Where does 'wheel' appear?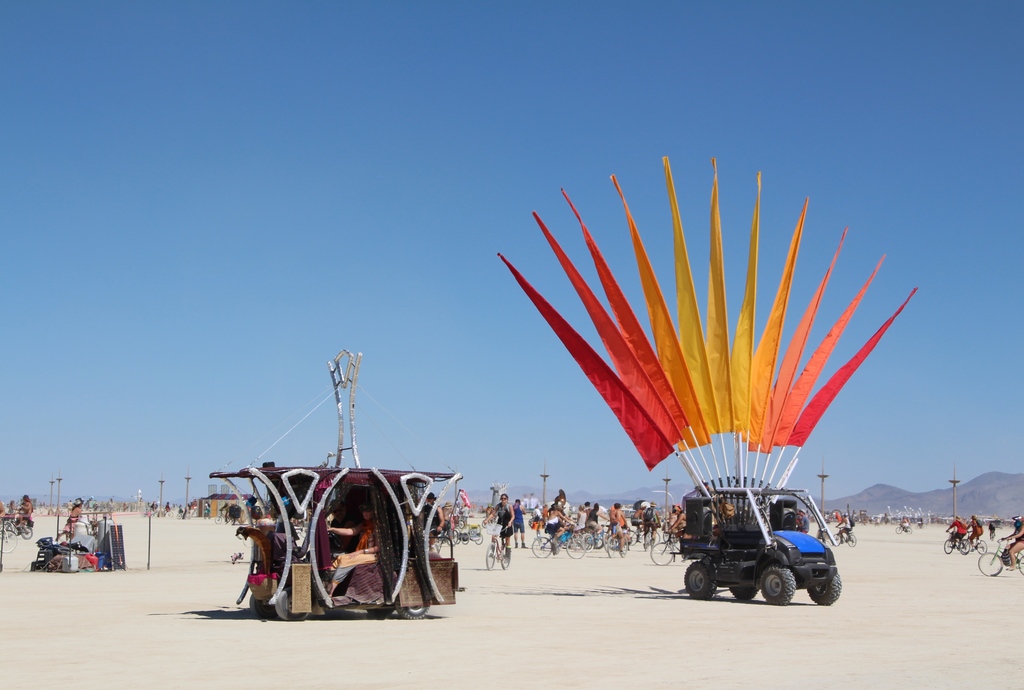
Appears at [x1=369, y1=607, x2=396, y2=615].
